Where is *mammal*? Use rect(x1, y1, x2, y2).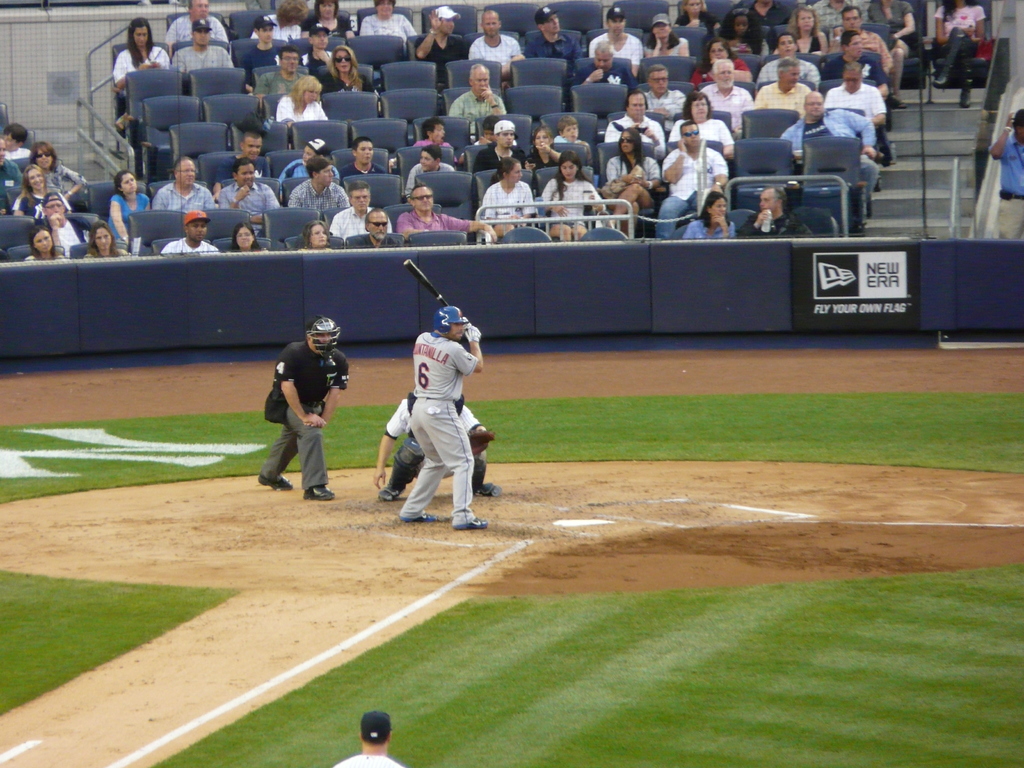
rect(290, 152, 348, 208).
